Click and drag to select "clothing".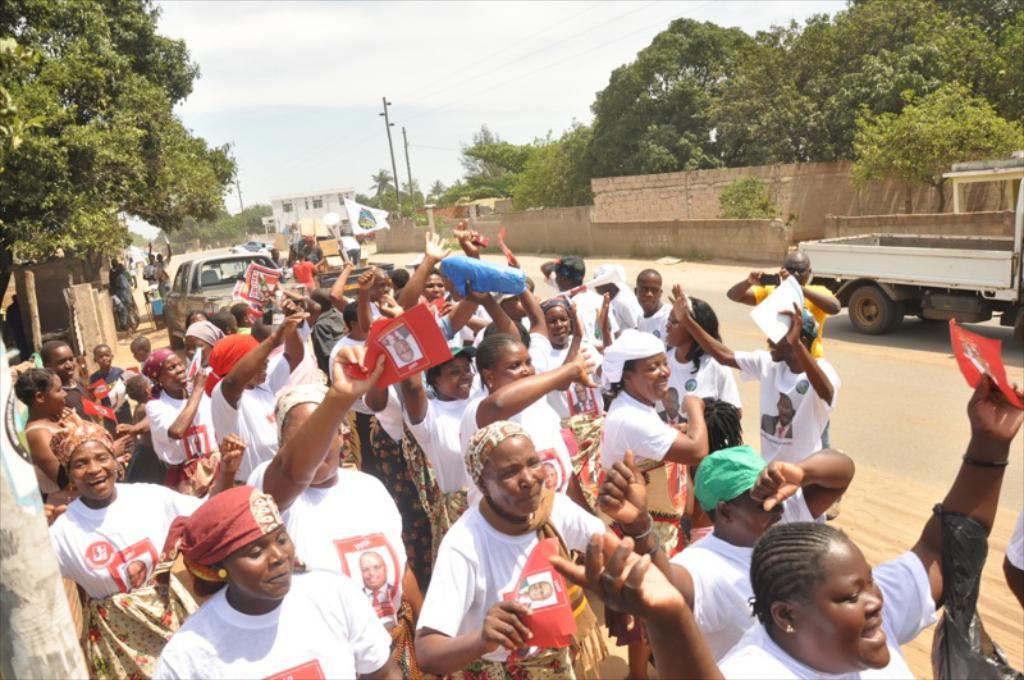
Selection: (250, 461, 412, 636).
